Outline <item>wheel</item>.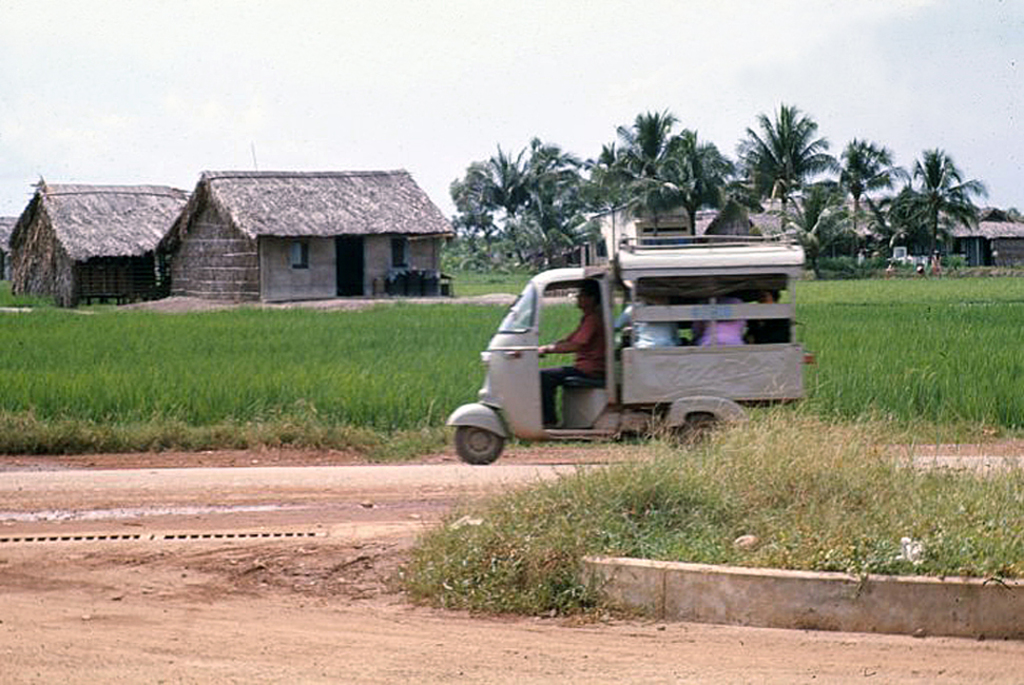
Outline: region(670, 417, 718, 444).
